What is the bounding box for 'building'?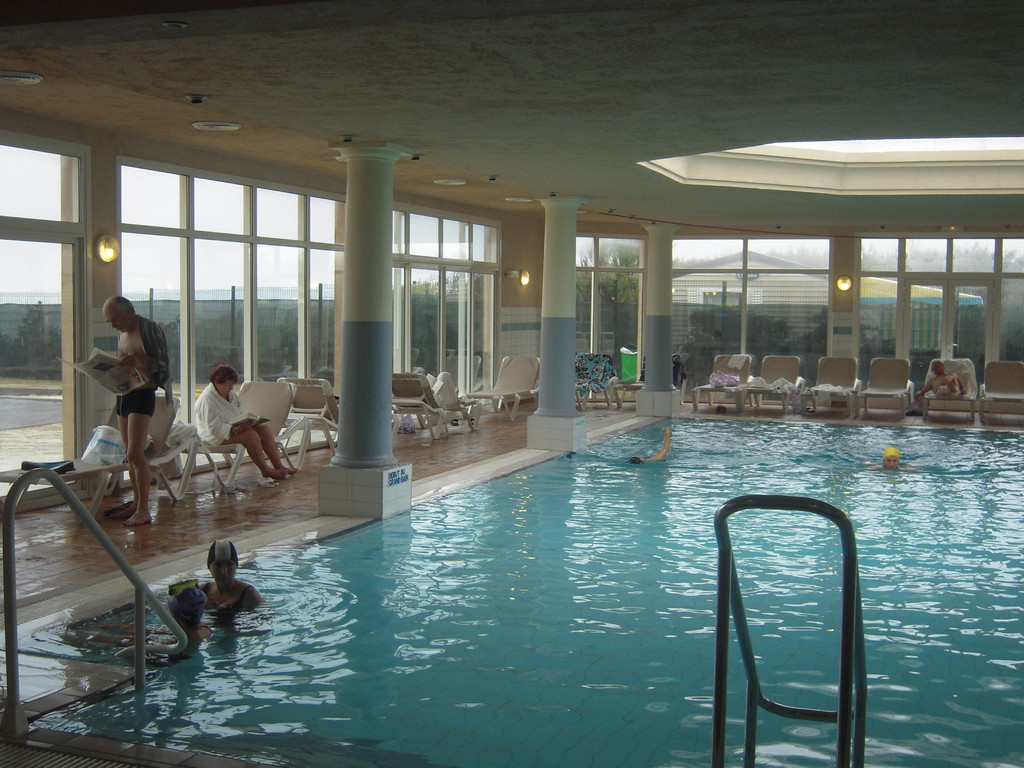
0,0,1023,767.
